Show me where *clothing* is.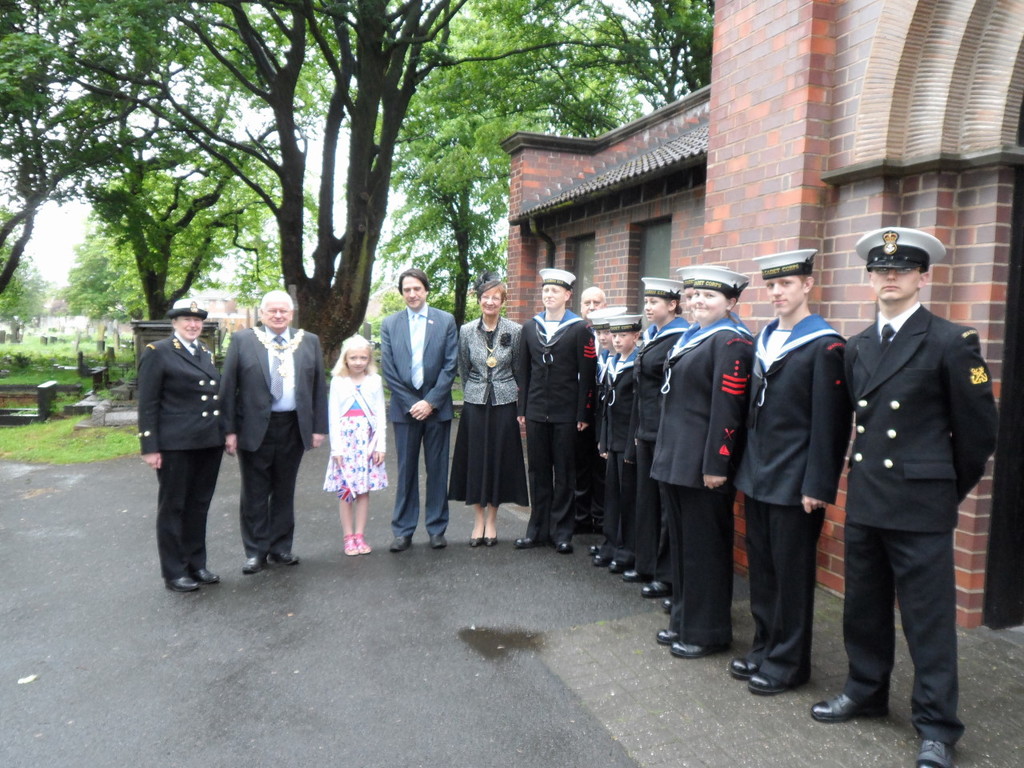
*clothing* is at [600, 346, 638, 560].
